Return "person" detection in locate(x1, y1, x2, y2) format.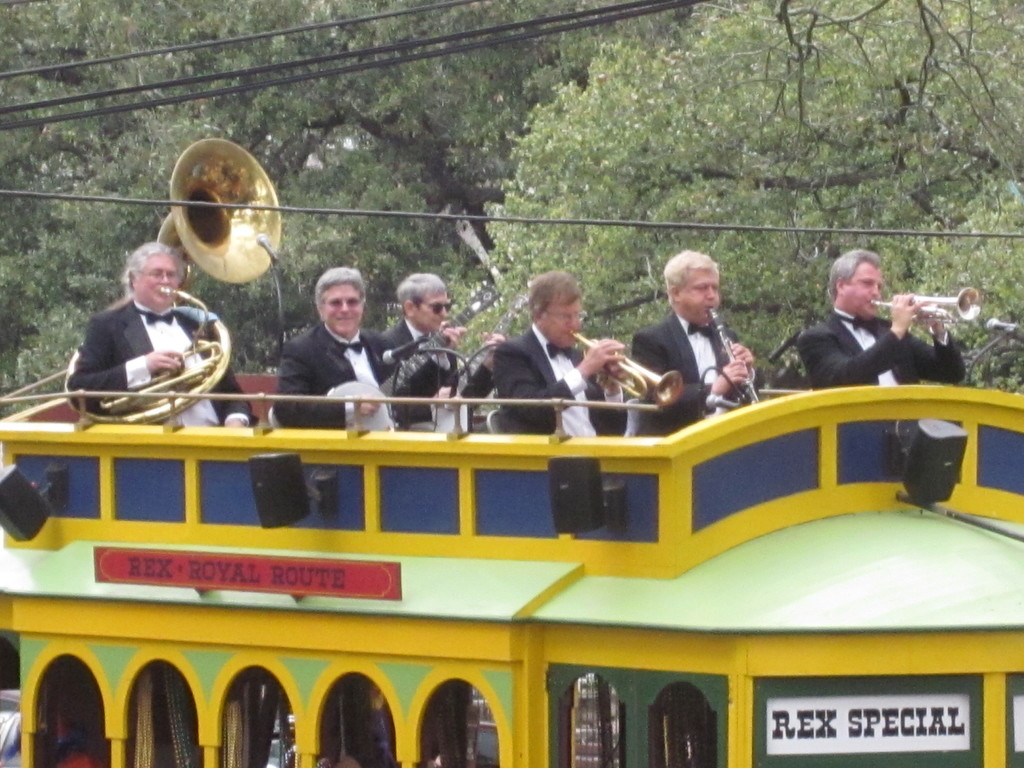
locate(267, 262, 465, 430).
